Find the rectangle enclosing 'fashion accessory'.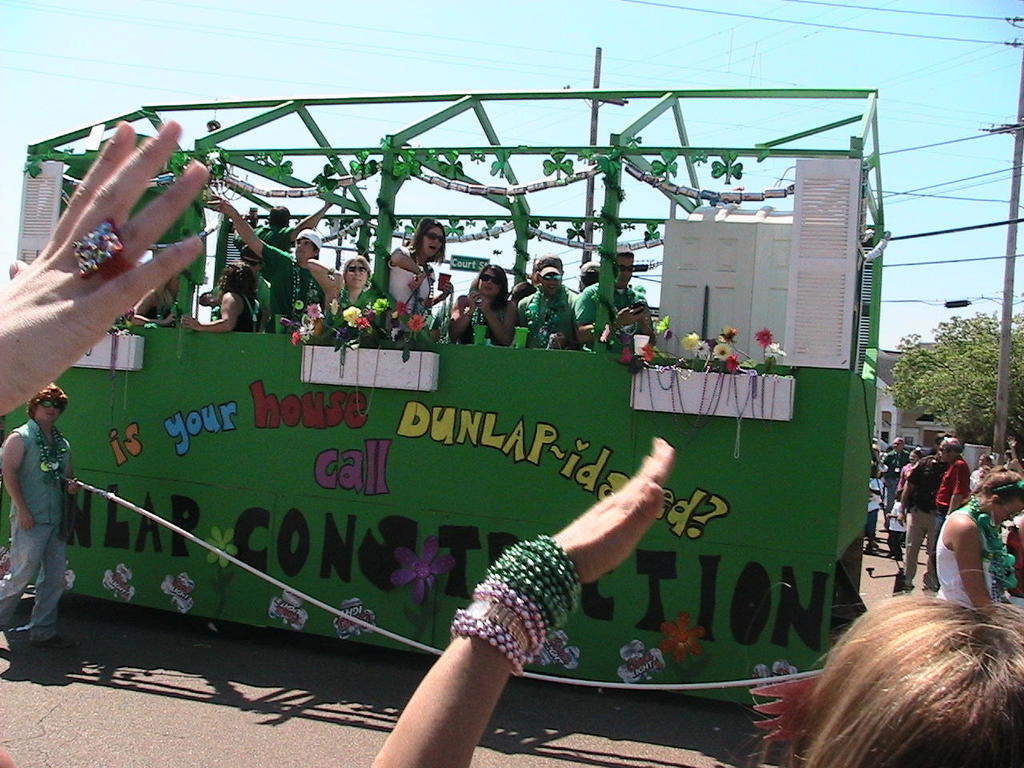
[293, 259, 321, 319].
